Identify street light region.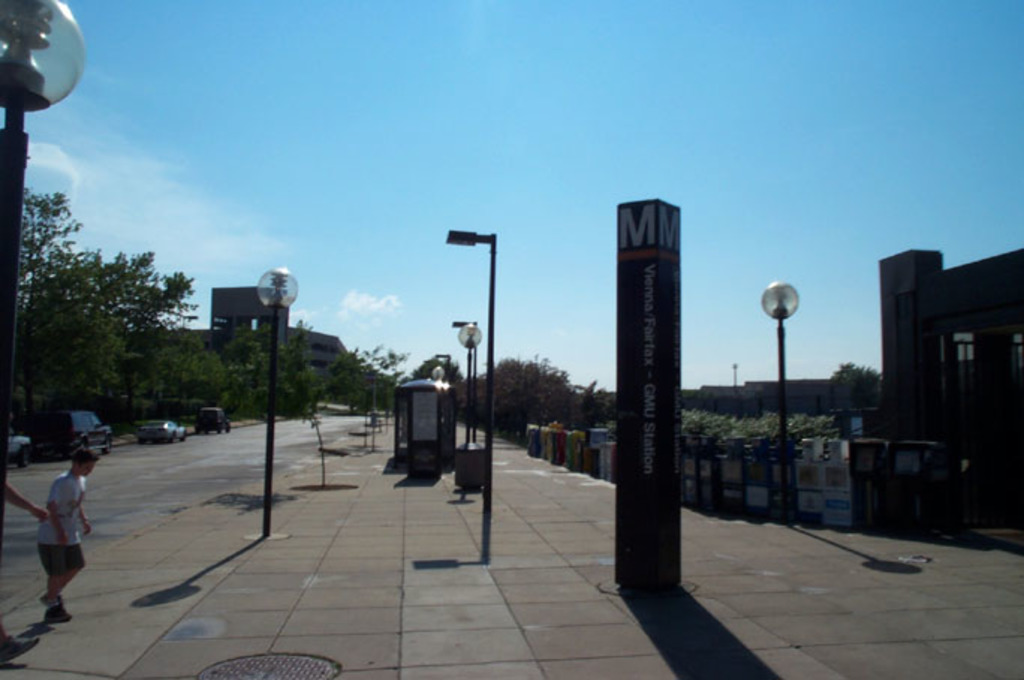
Region: [249,264,299,539].
